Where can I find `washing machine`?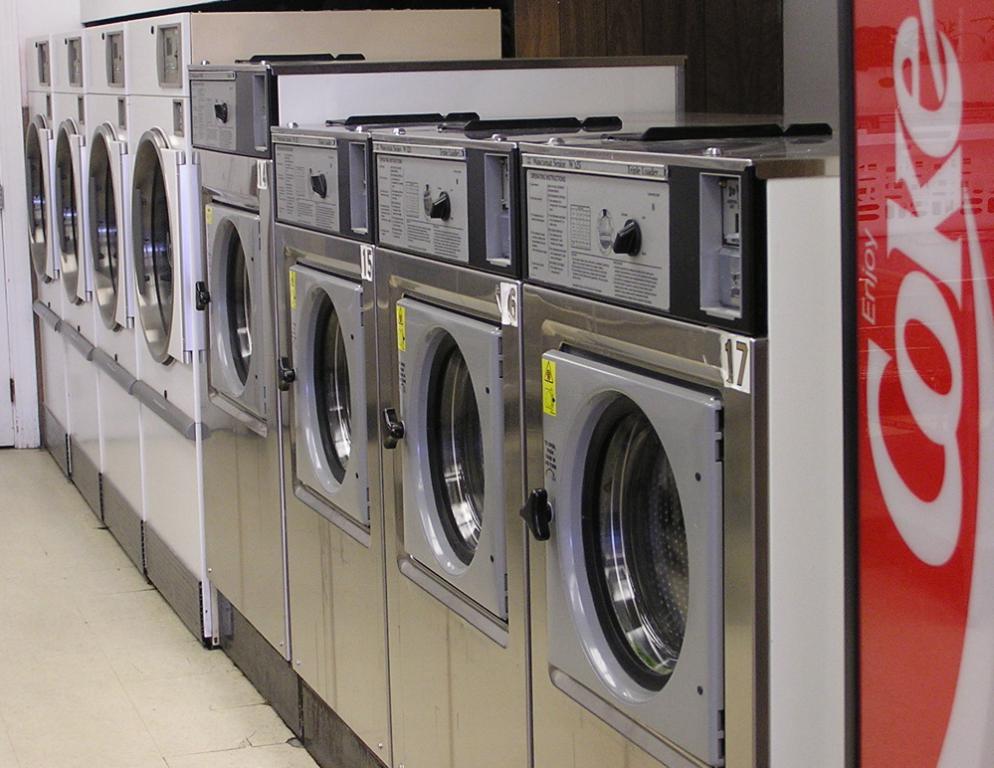
You can find it at [x1=370, y1=116, x2=653, y2=767].
